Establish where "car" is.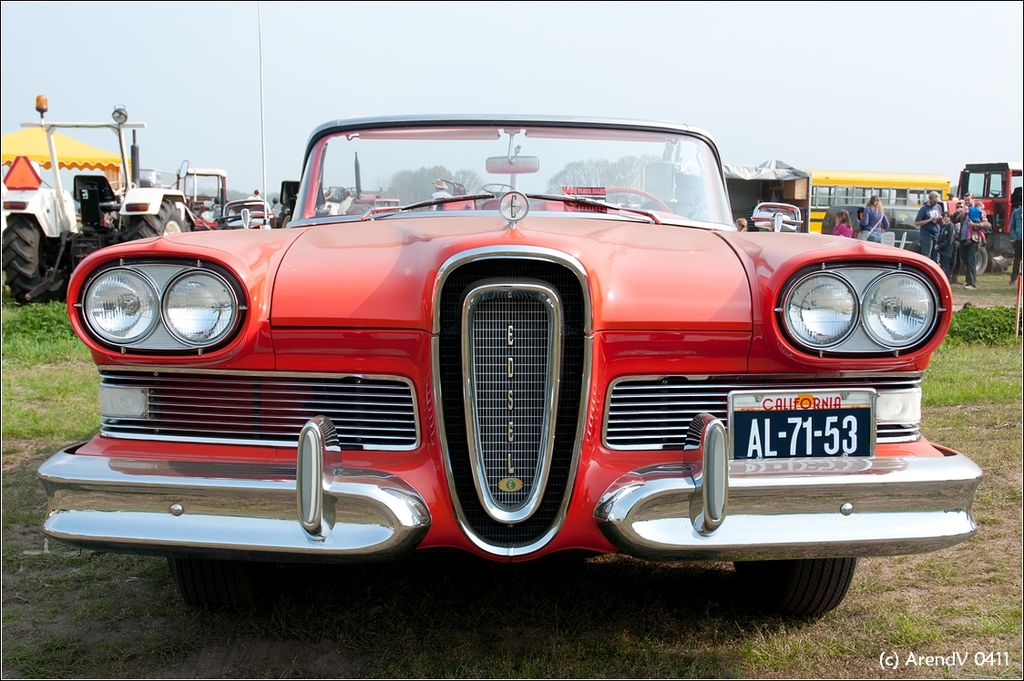
Established at region(34, 114, 983, 623).
